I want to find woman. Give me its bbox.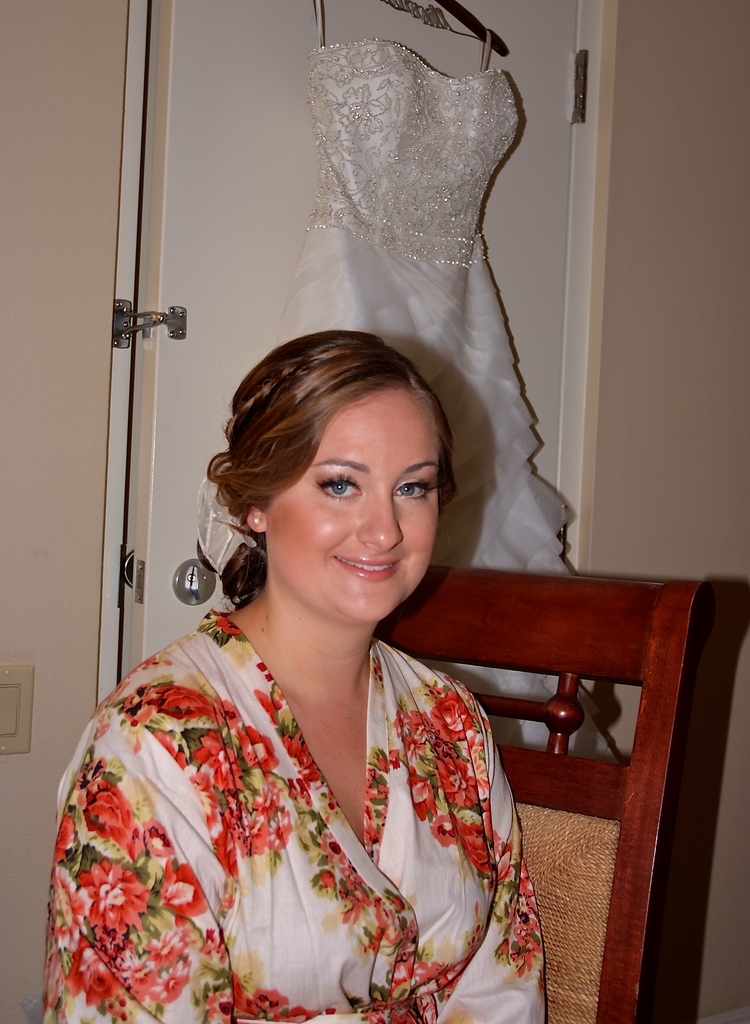
86/173/534/997.
